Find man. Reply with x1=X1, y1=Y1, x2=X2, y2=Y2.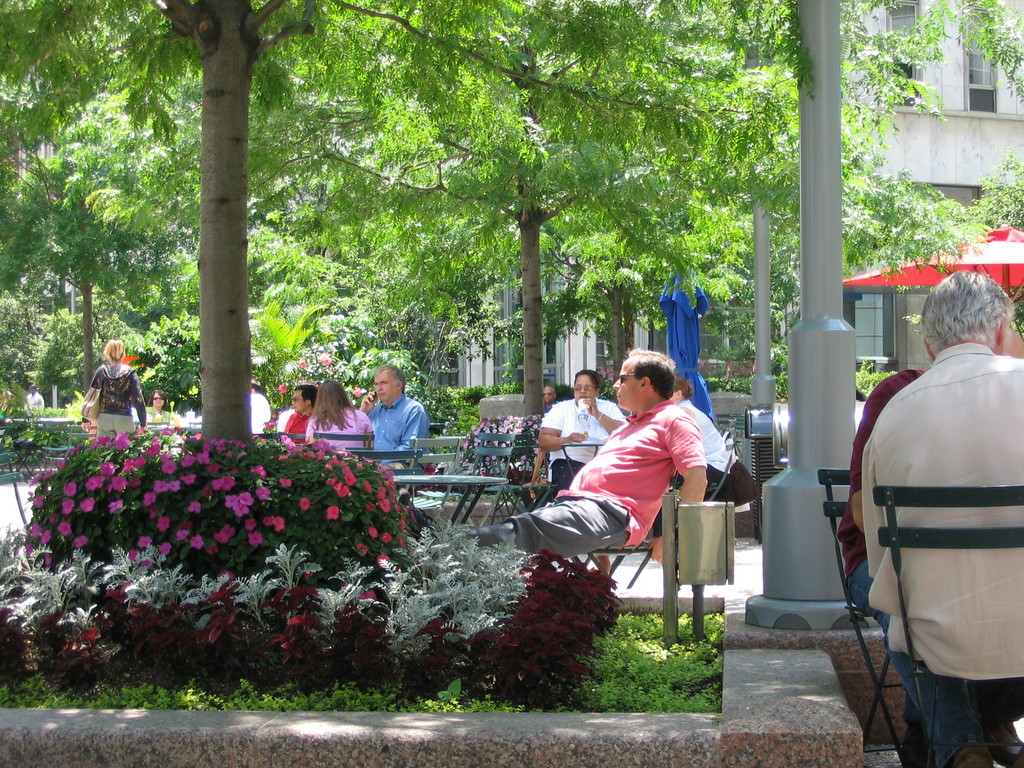
x1=668, y1=384, x2=738, y2=507.
